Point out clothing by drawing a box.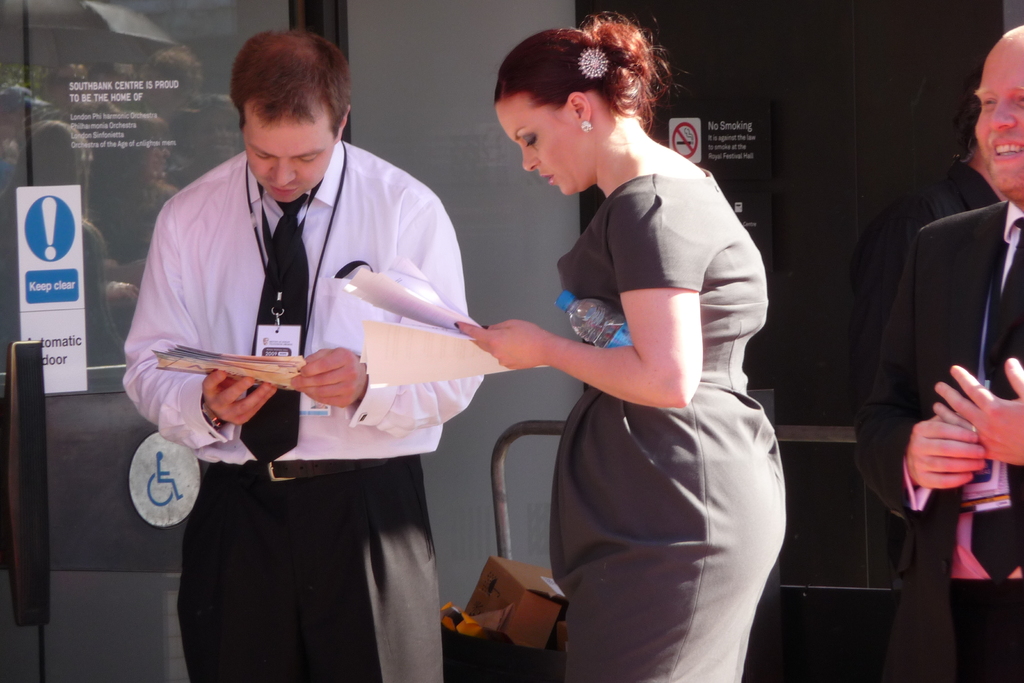
[850, 198, 1023, 682].
